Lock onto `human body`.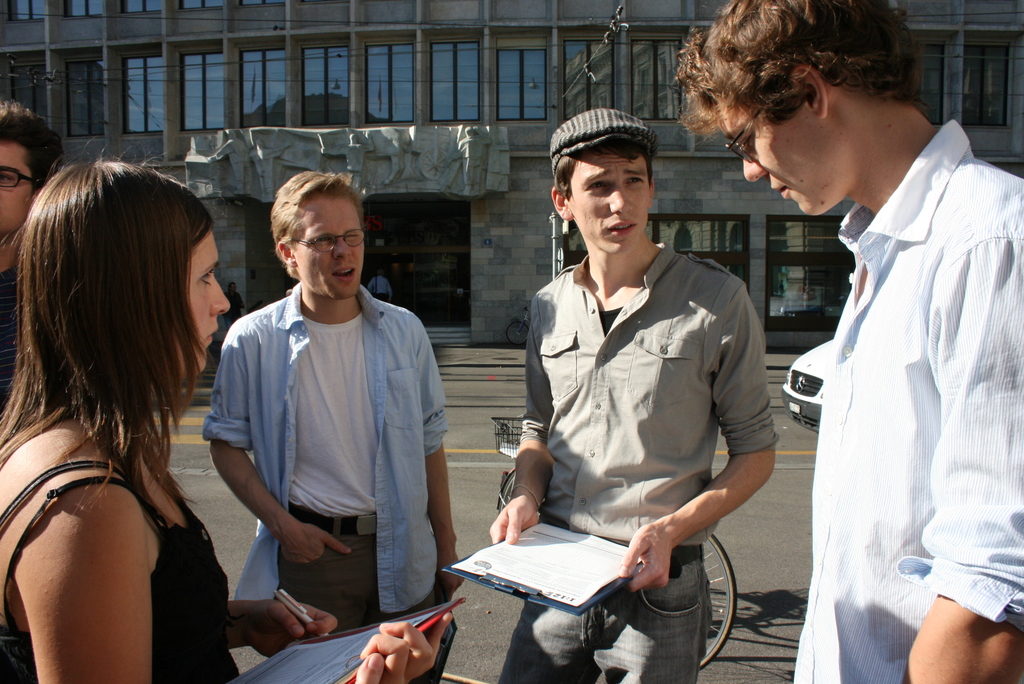
Locked: (x1=484, y1=234, x2=783, y2=683).
